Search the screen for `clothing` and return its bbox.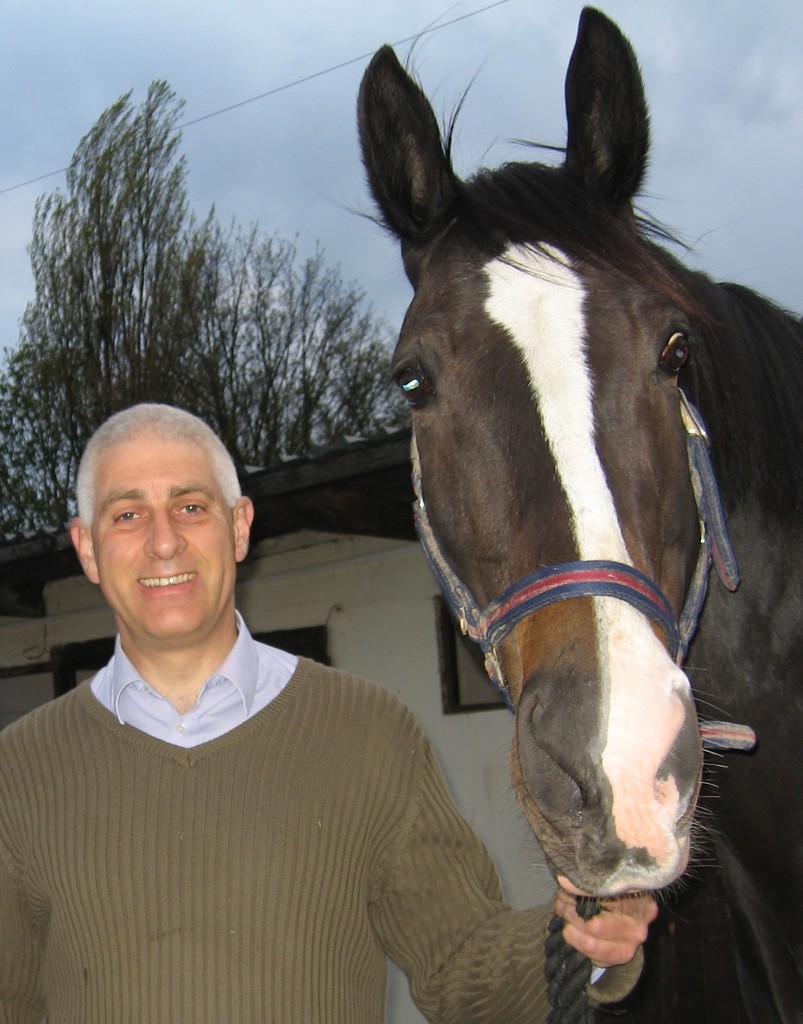
Found: [x1=0, y1=608, x2=644, y2=1023].
